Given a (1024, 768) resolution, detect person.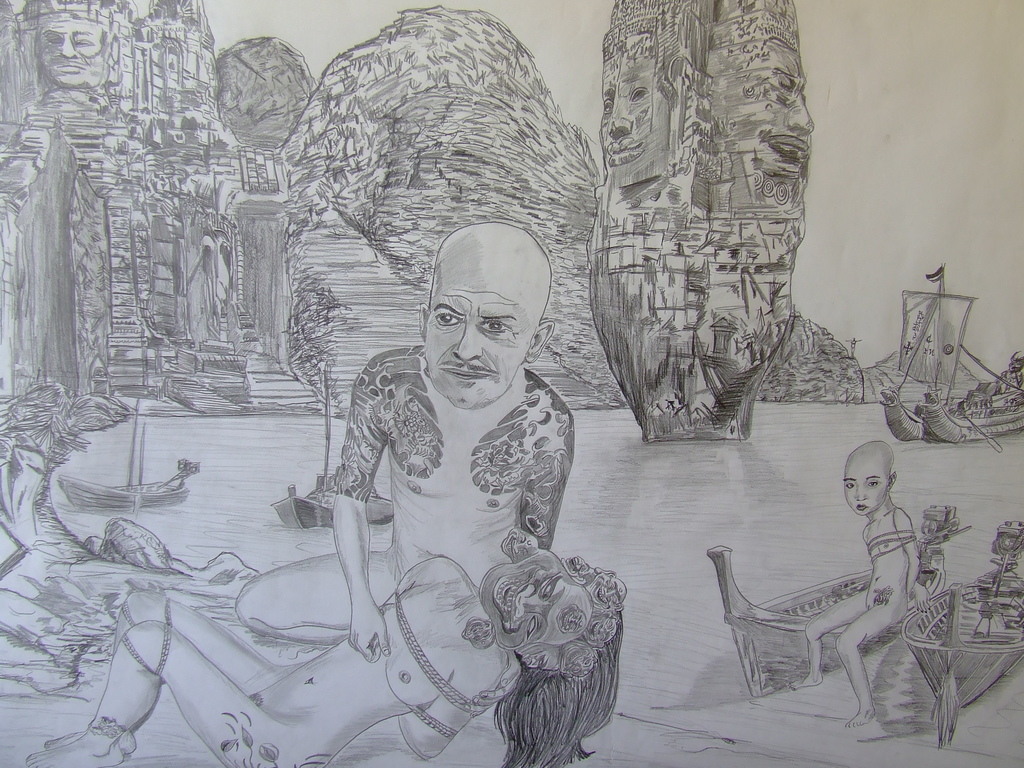
27/525/634/767.
